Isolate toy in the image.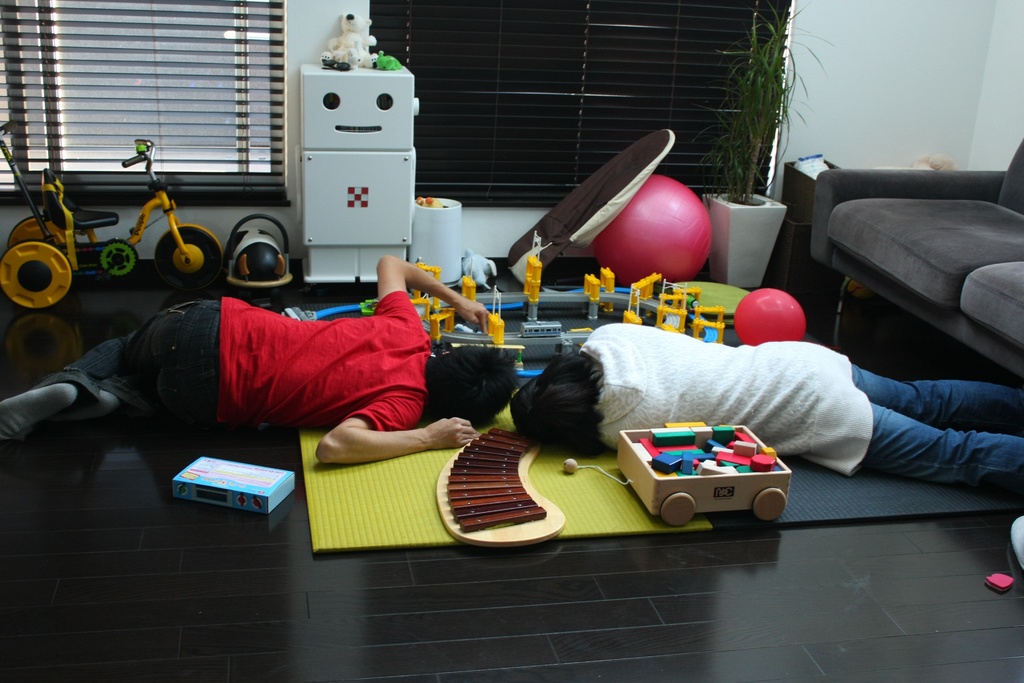
Isolated region: detection(524, 252, 547, 325).
